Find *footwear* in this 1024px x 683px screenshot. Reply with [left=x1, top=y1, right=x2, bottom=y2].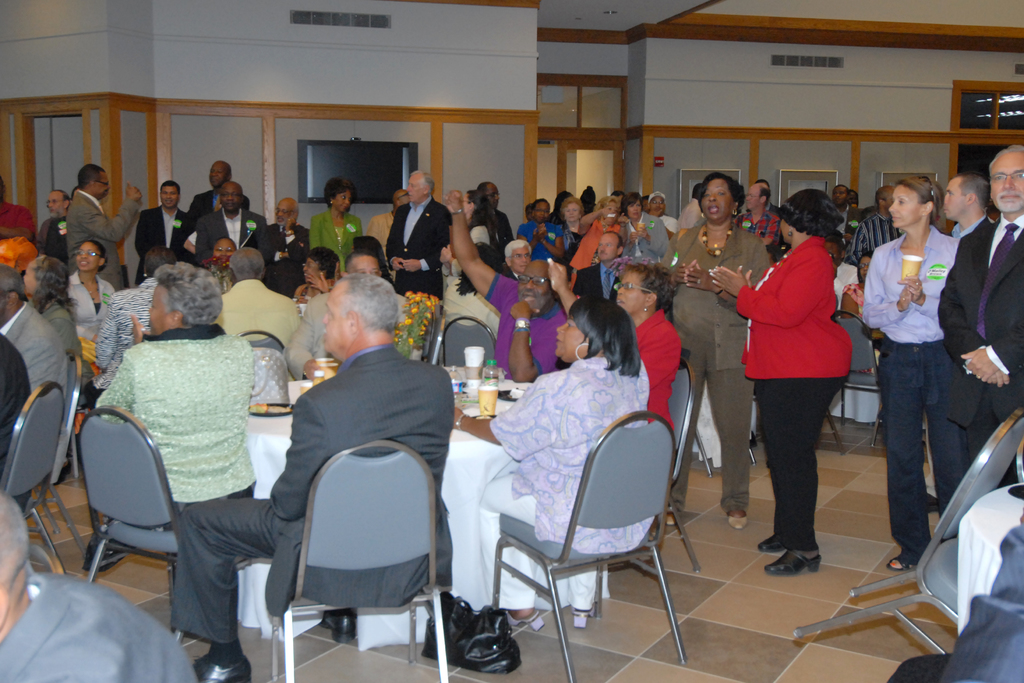
[left=766, top=528, right=842, bottom=584].
